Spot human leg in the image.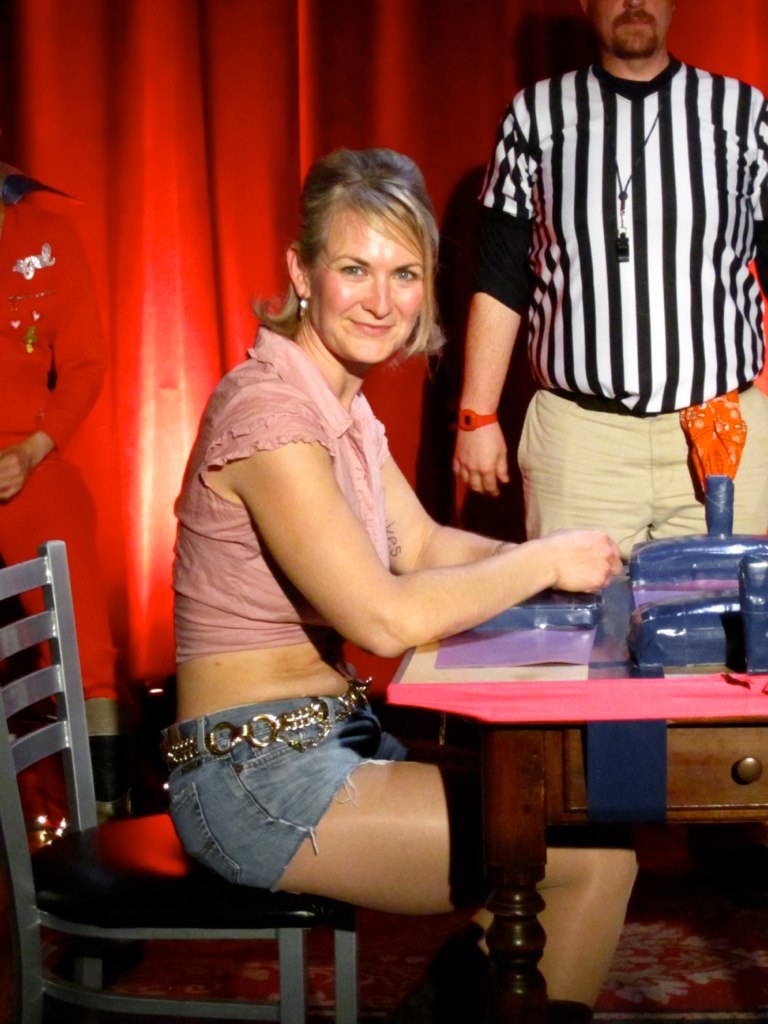
human leg found at [x1=172, y1=699, x2=642, y2=1023].
